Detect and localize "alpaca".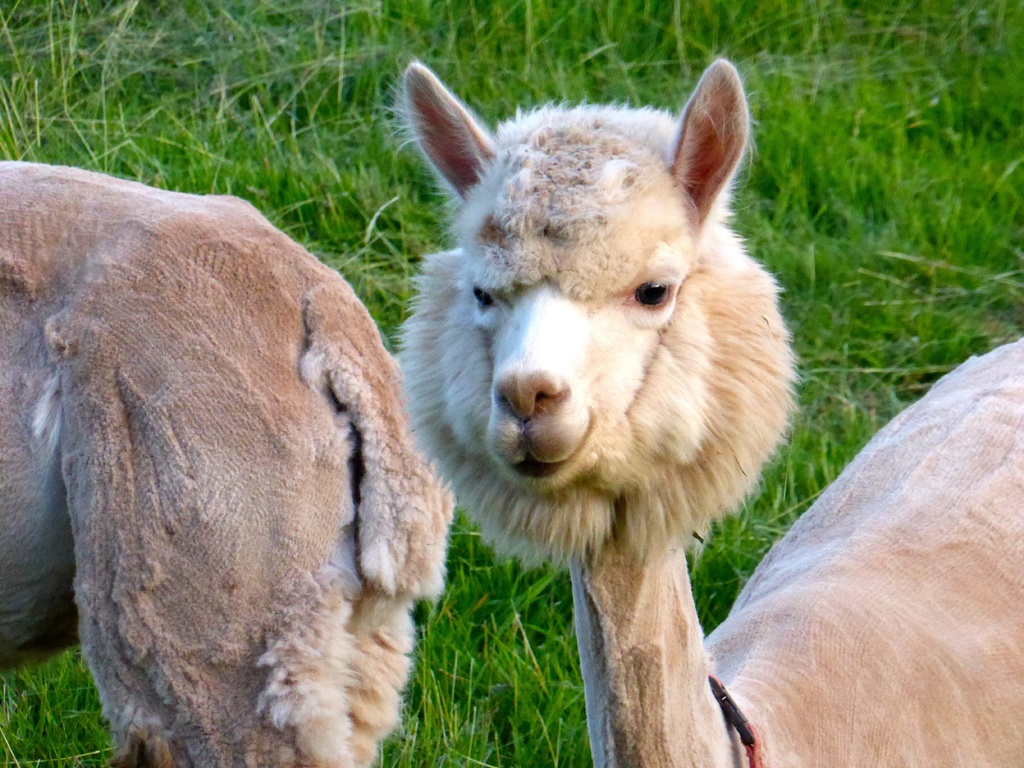
Localized at region(0, 159, 458, 767).
